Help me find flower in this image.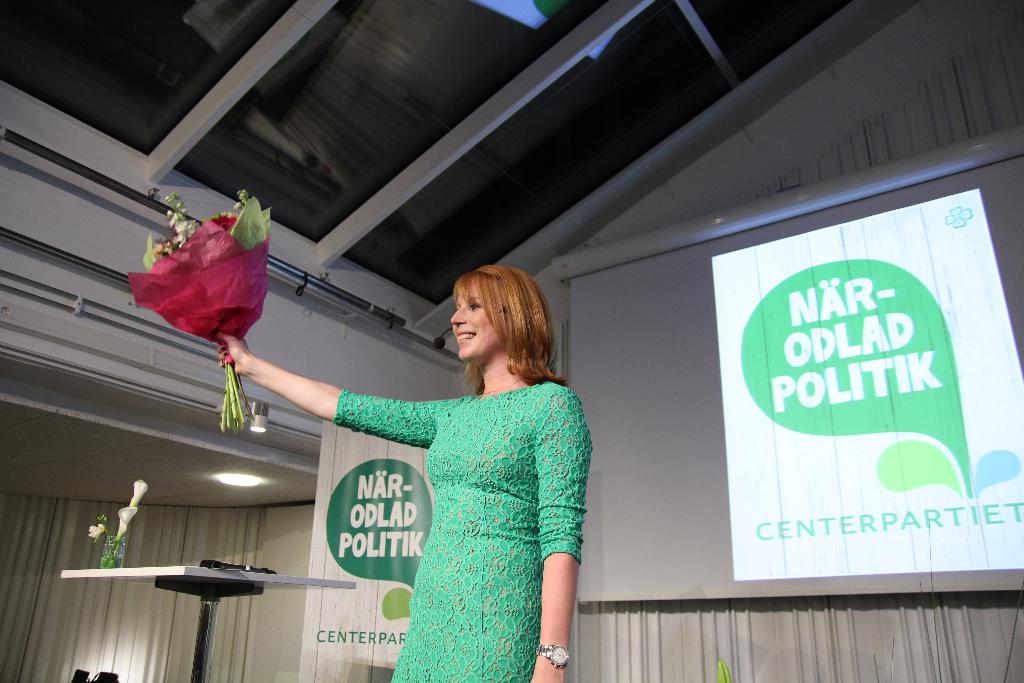
Found it: pyautogui.locateOnScreen(164, 194, 201, 248).
